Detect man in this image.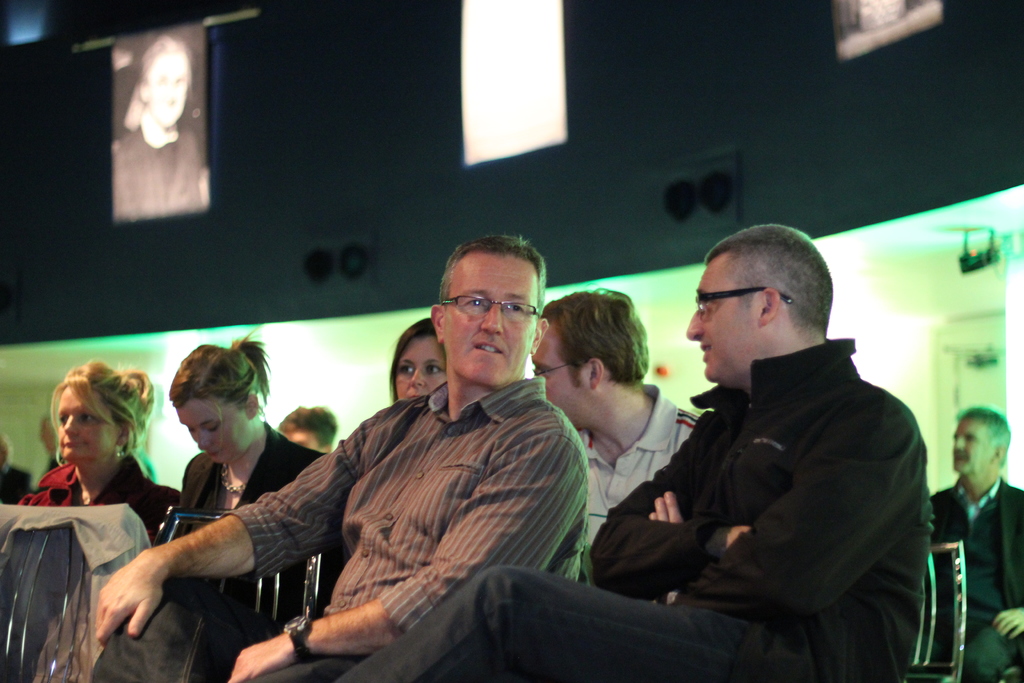
Detection: 279/401/334/450.
